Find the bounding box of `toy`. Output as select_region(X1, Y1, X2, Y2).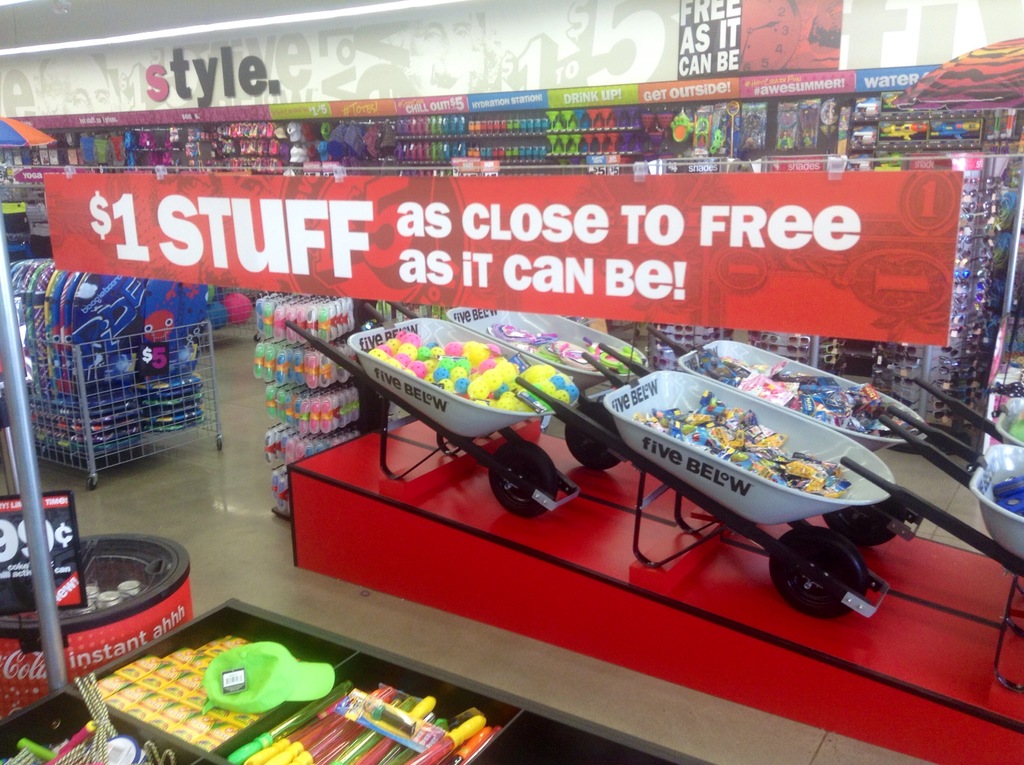
select_region(670, 106, 694, 143).
